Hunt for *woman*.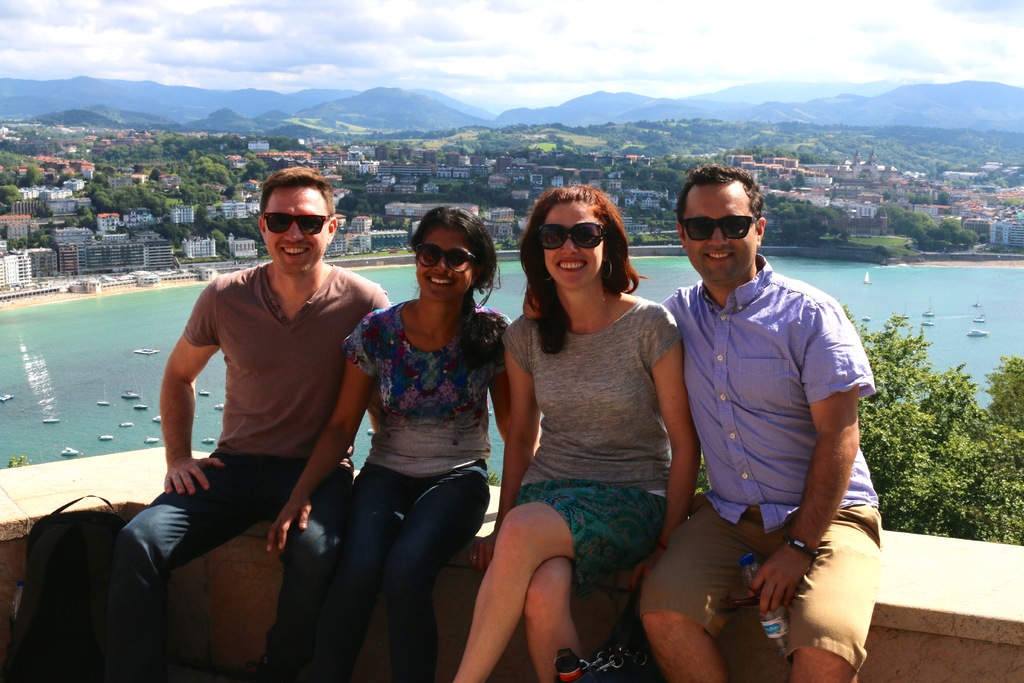
Hunted down at box=[452, 183, 701, 682].
